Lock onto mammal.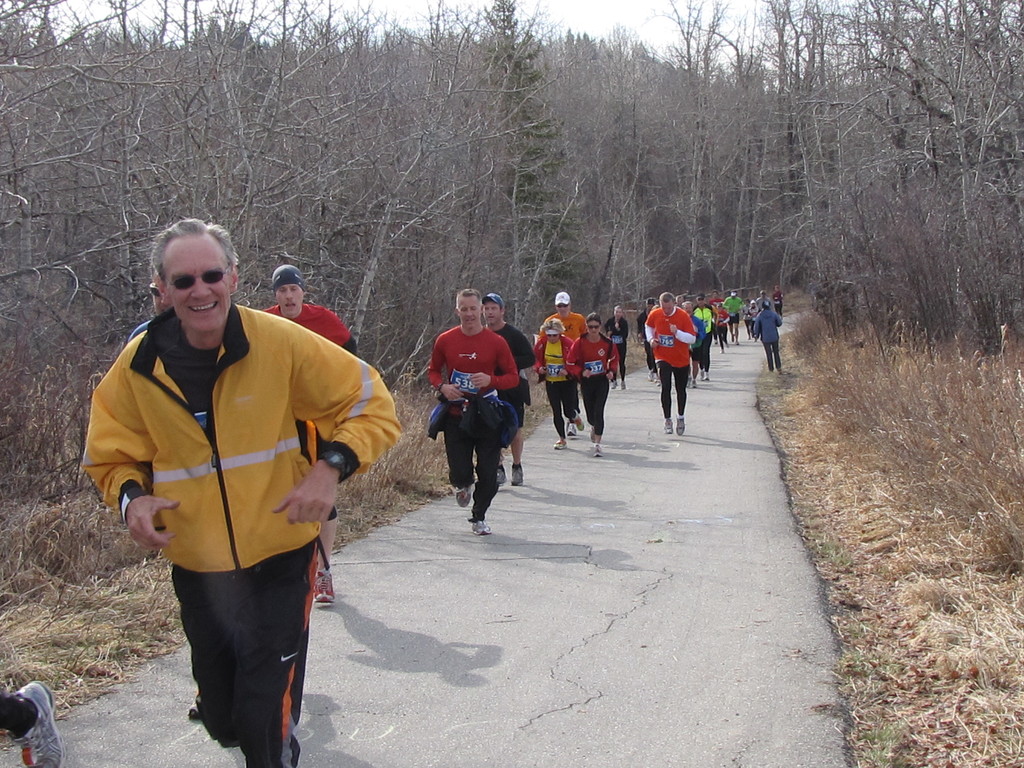
Locked: select_region(0, 680, 66, 767).
